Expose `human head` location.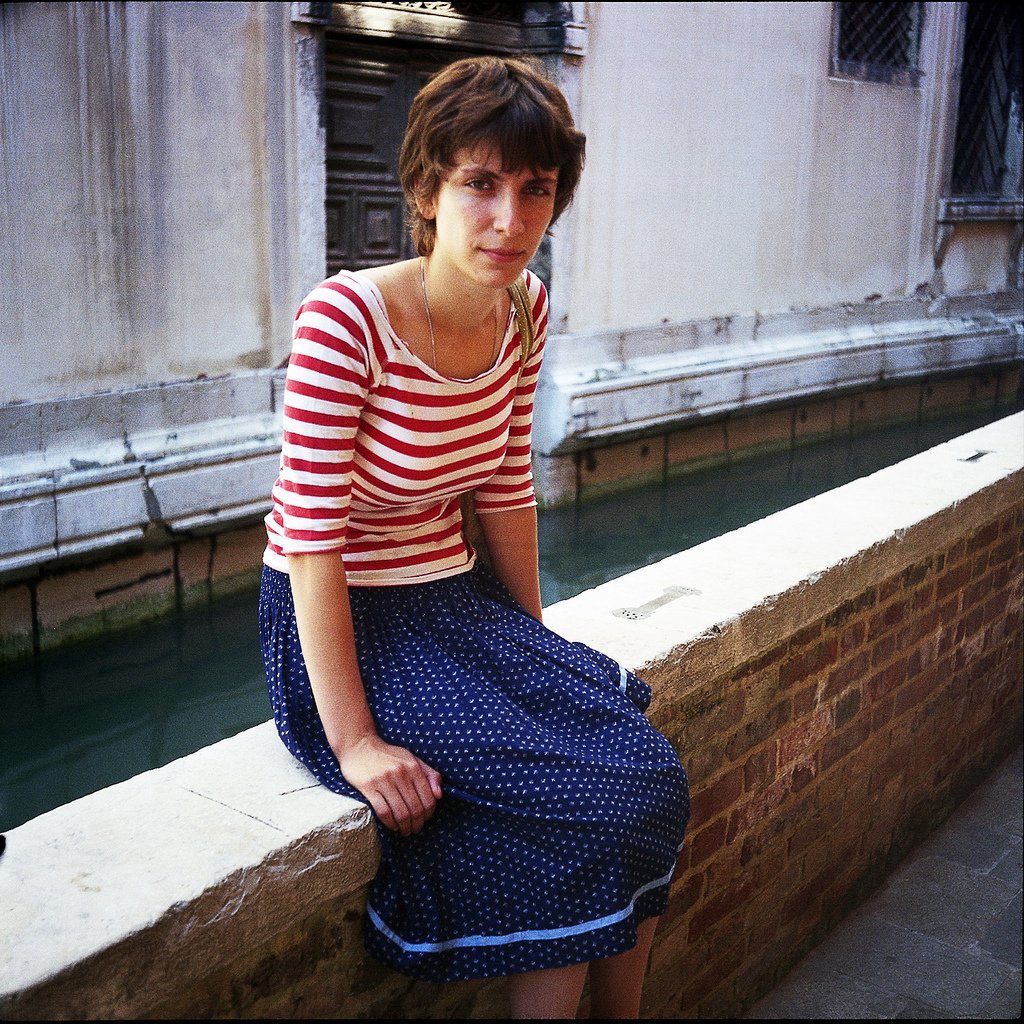
Exposed at bbox=(393, 65, 589, 325).
